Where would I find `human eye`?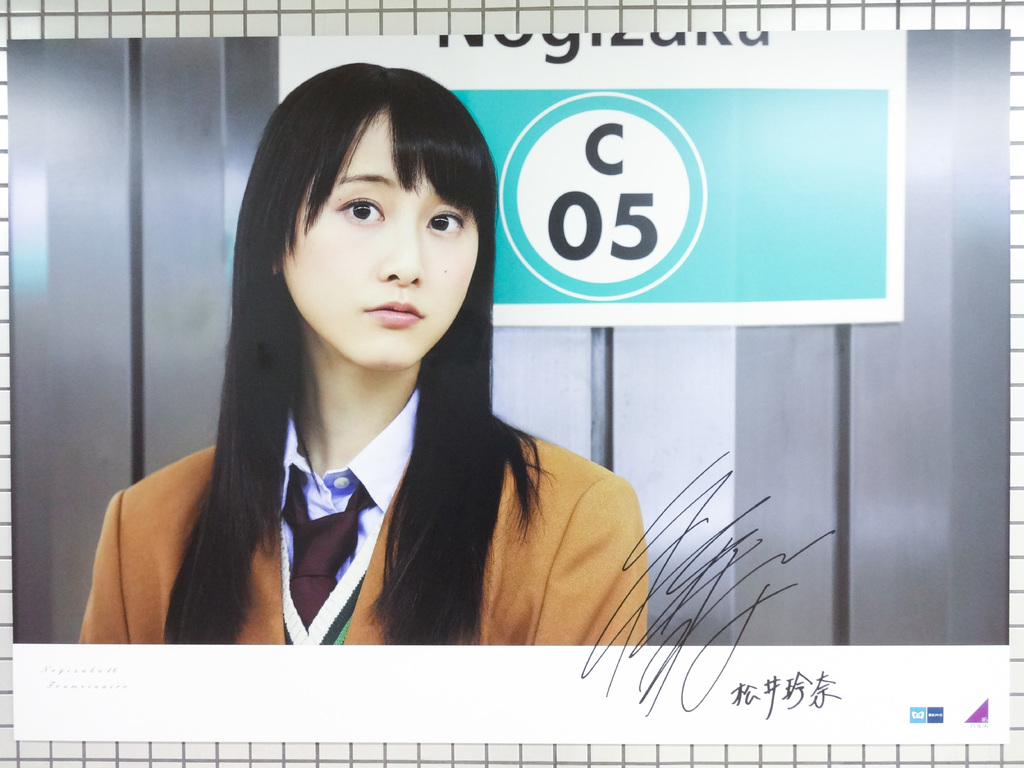
At Rect(335, 195, 385, 224).
